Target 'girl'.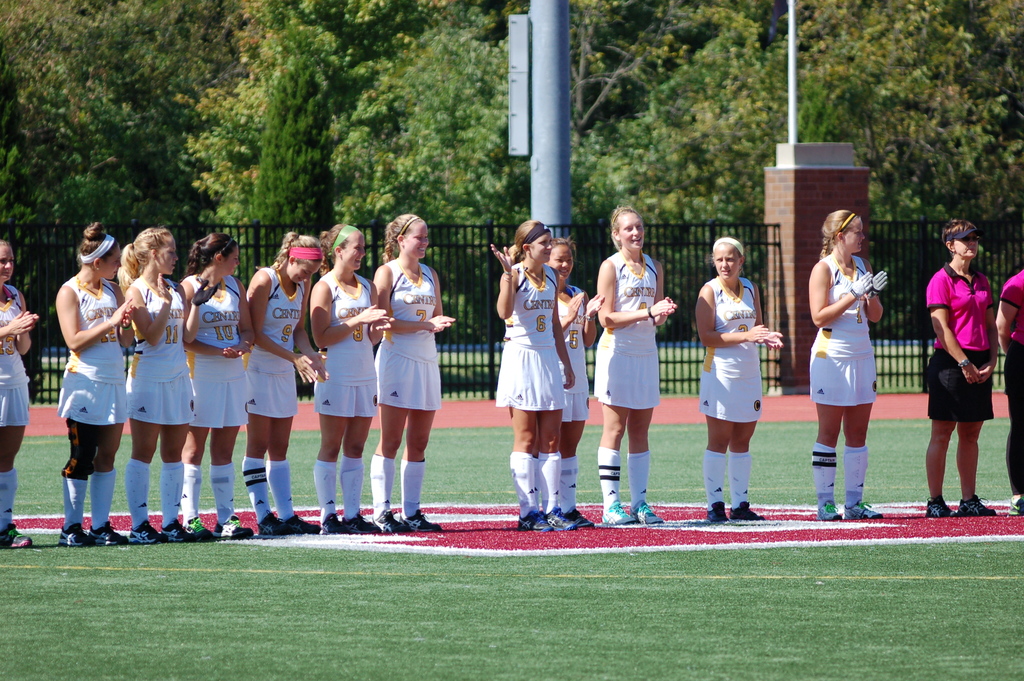
Target region: [551, 233, 601, 532].
